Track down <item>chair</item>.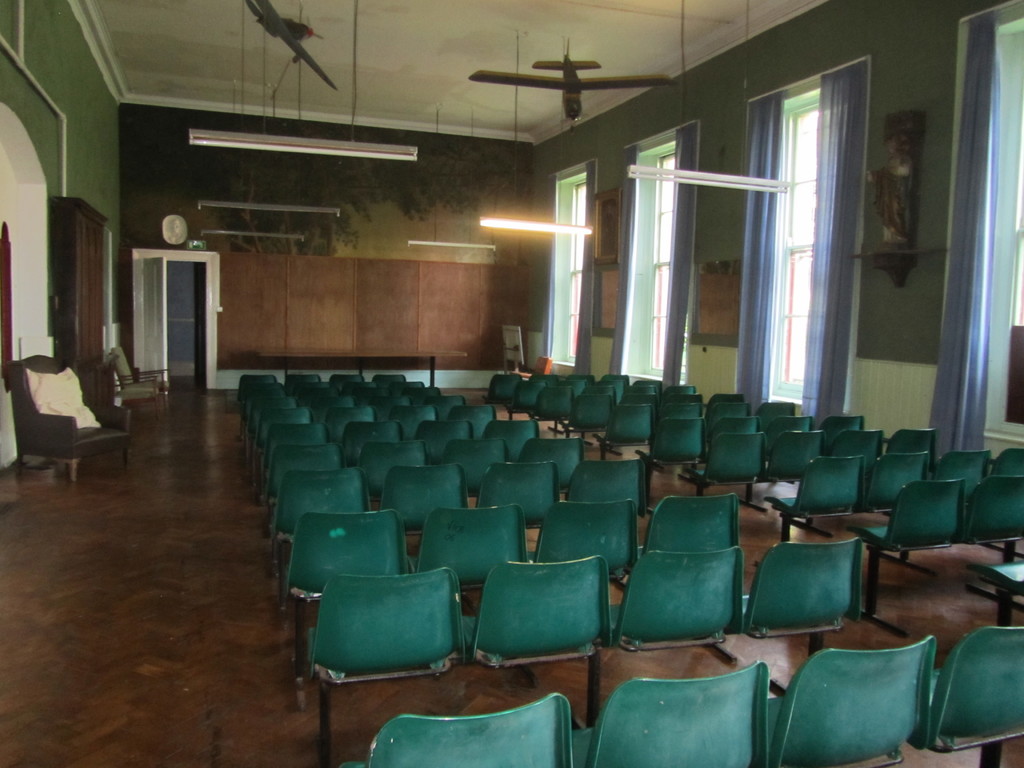
Tracked to (left=964, top=556, right=1023, bottom=627).
